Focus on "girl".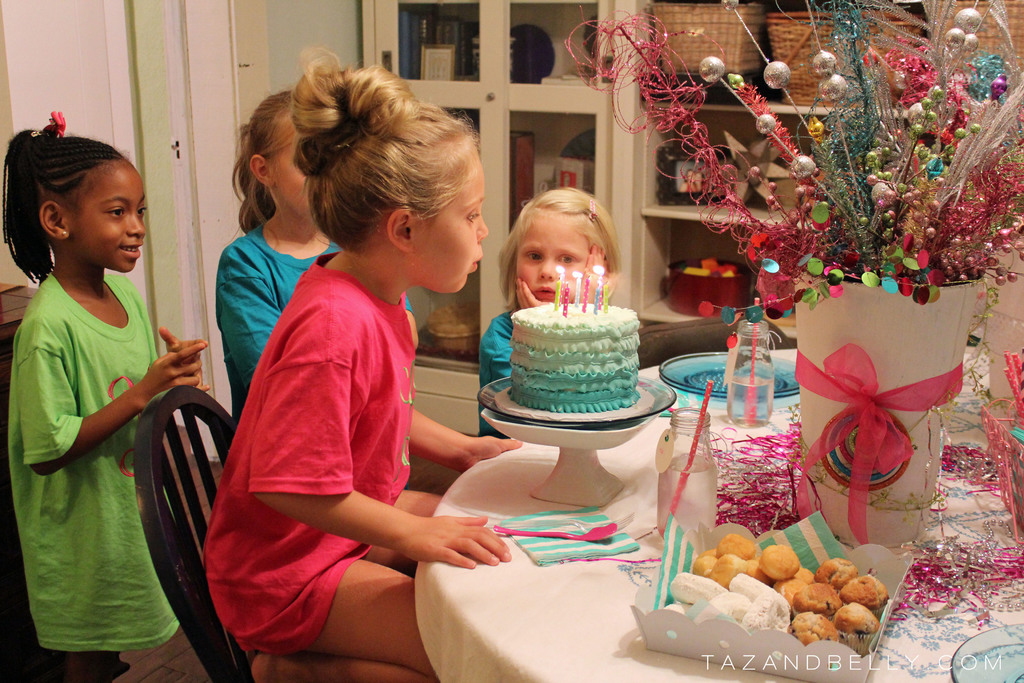
Focused at bbox(0, 108, 211, 682).
